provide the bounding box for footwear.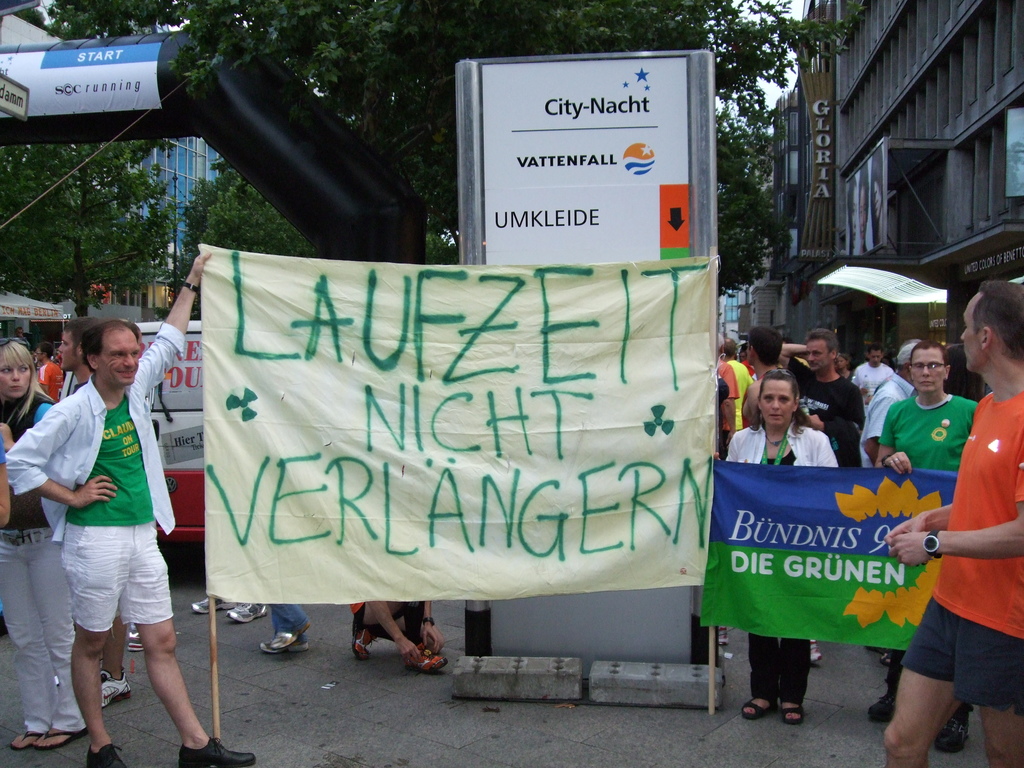
Rect(932, 706, 977, 756).
